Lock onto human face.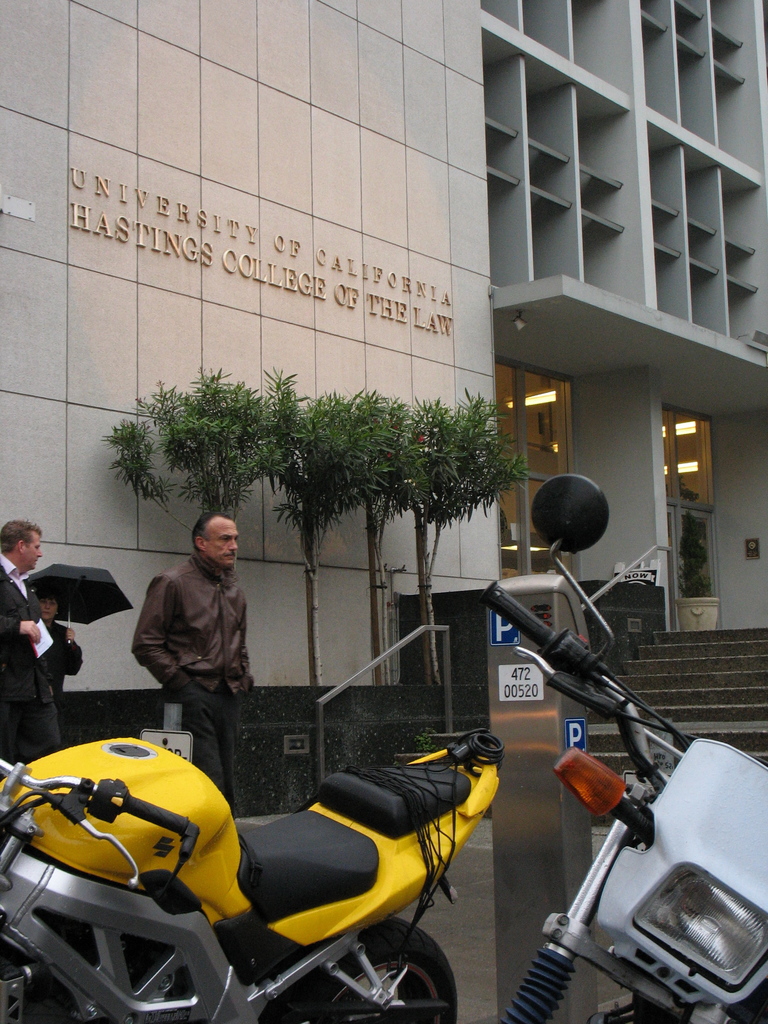
Locked: (28, 534, 42, 572).
